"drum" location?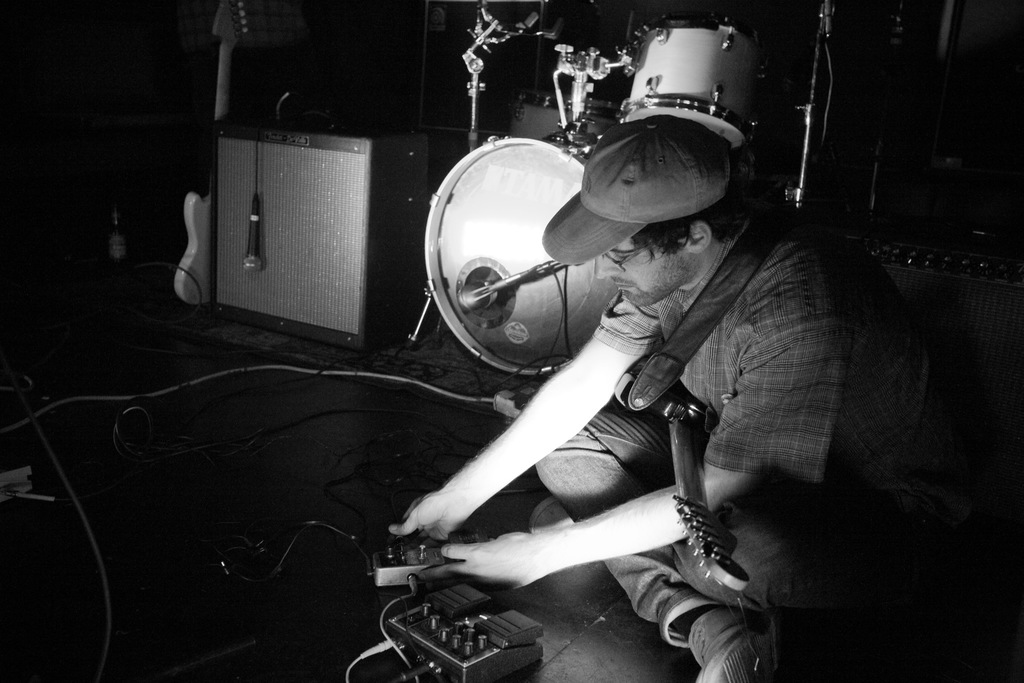
select_region(426, 136, 624, 372)
